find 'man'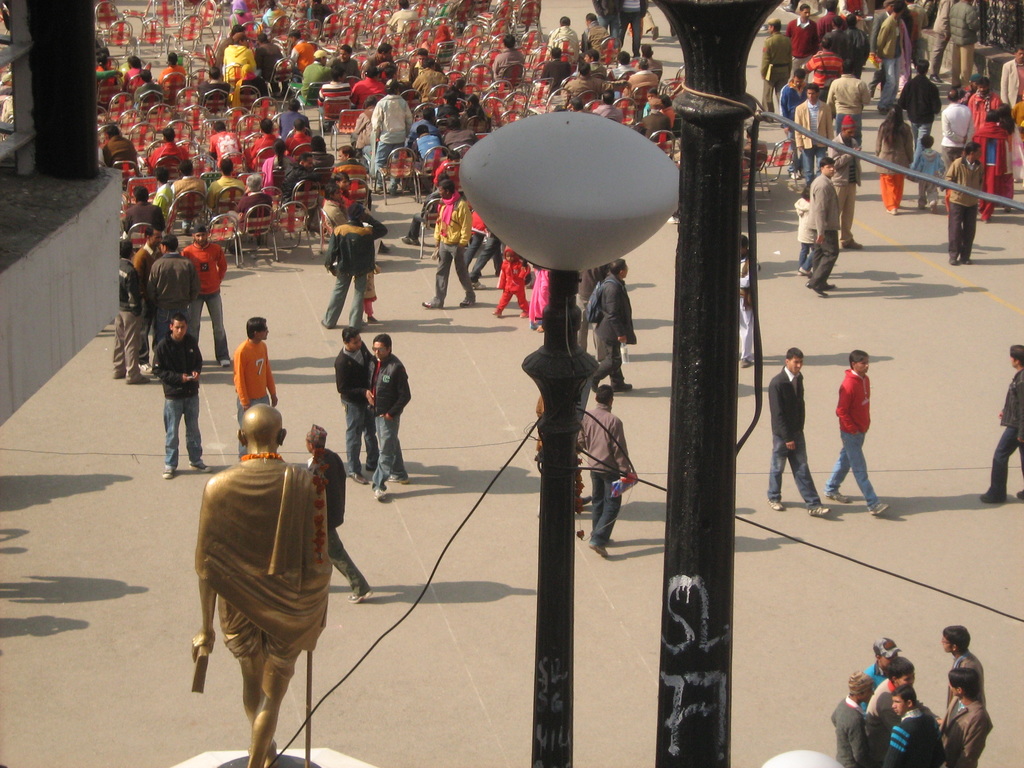
BBox(335, 327, 374, 484)
